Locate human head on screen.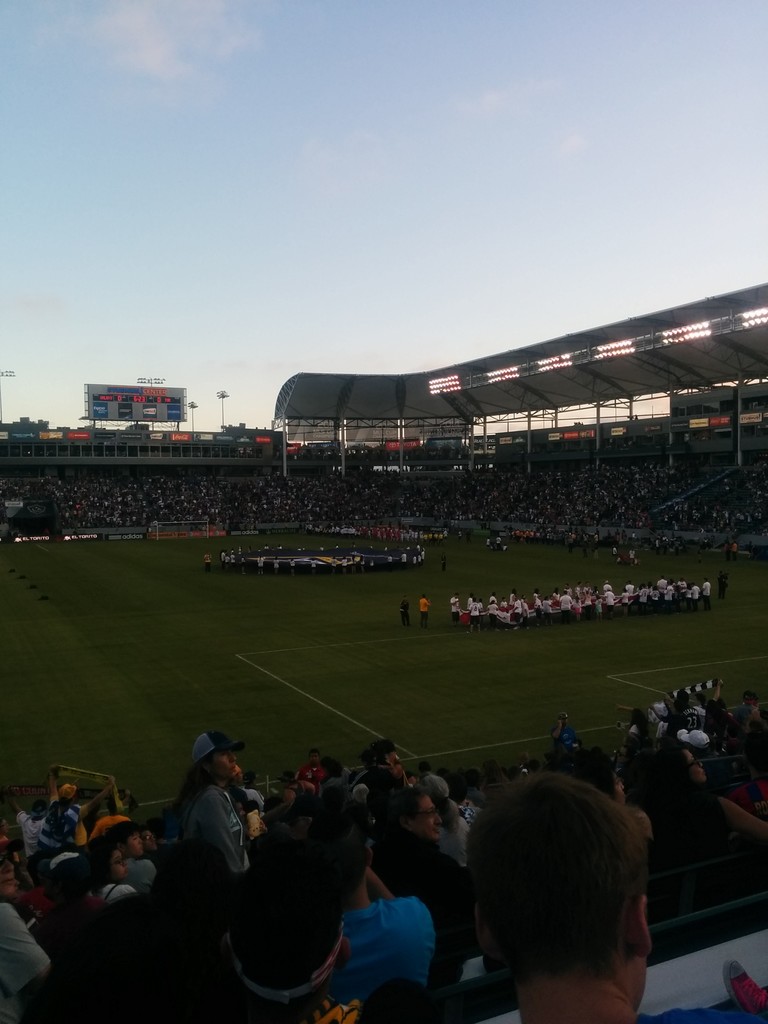
On screen at [454,779,678,1004].
